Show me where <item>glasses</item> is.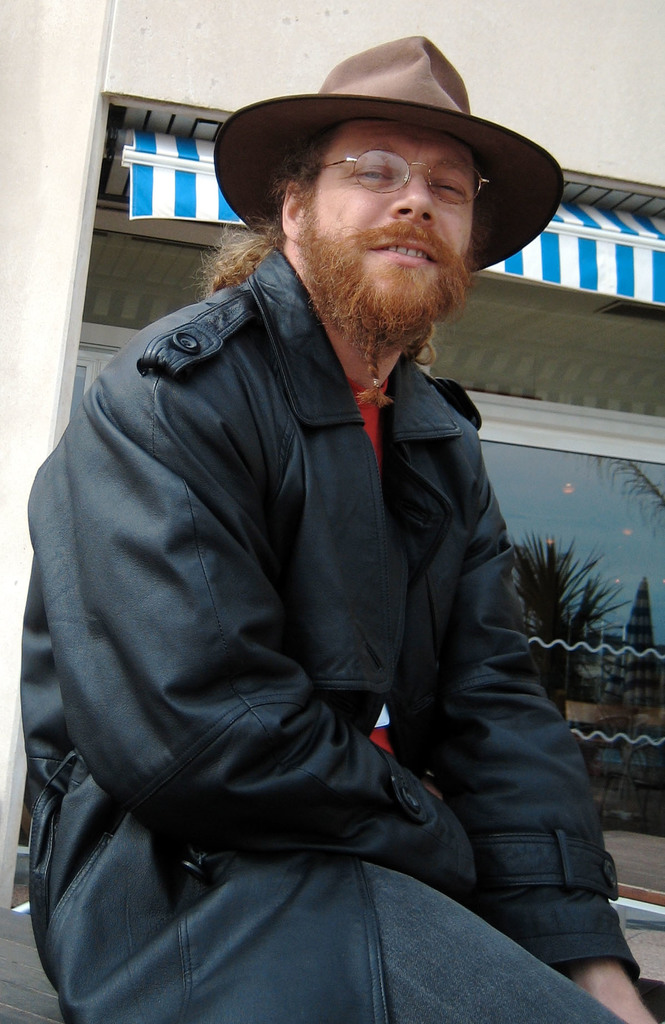
<item>glasses</item> is at crop(316, 149, 491, 204).
